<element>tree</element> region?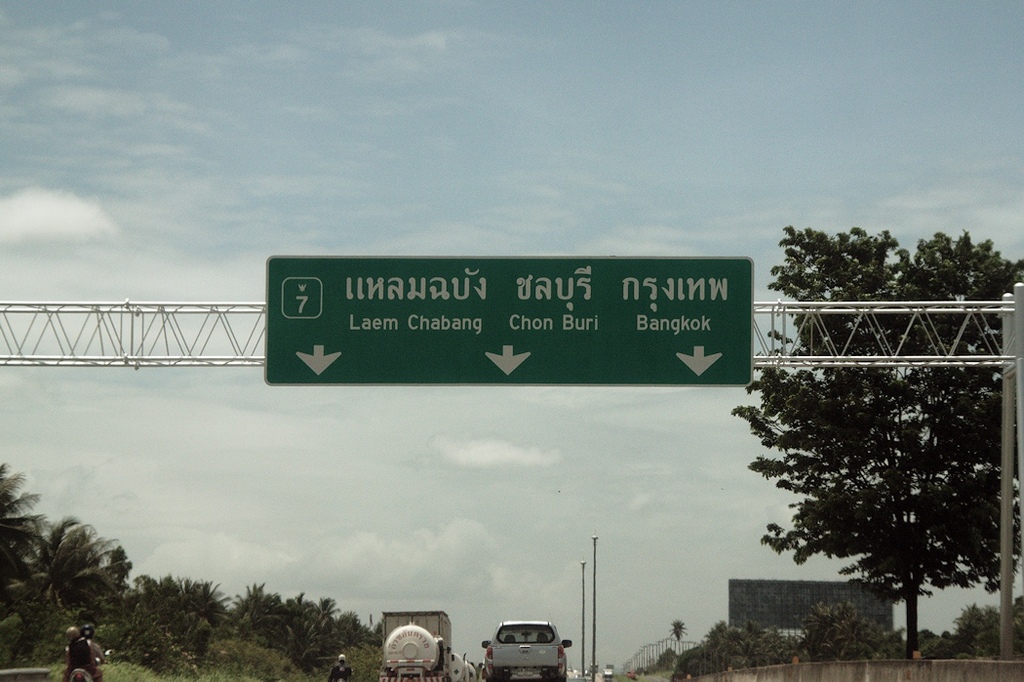
(left=728, top=219, right=1023, bottom=658)
